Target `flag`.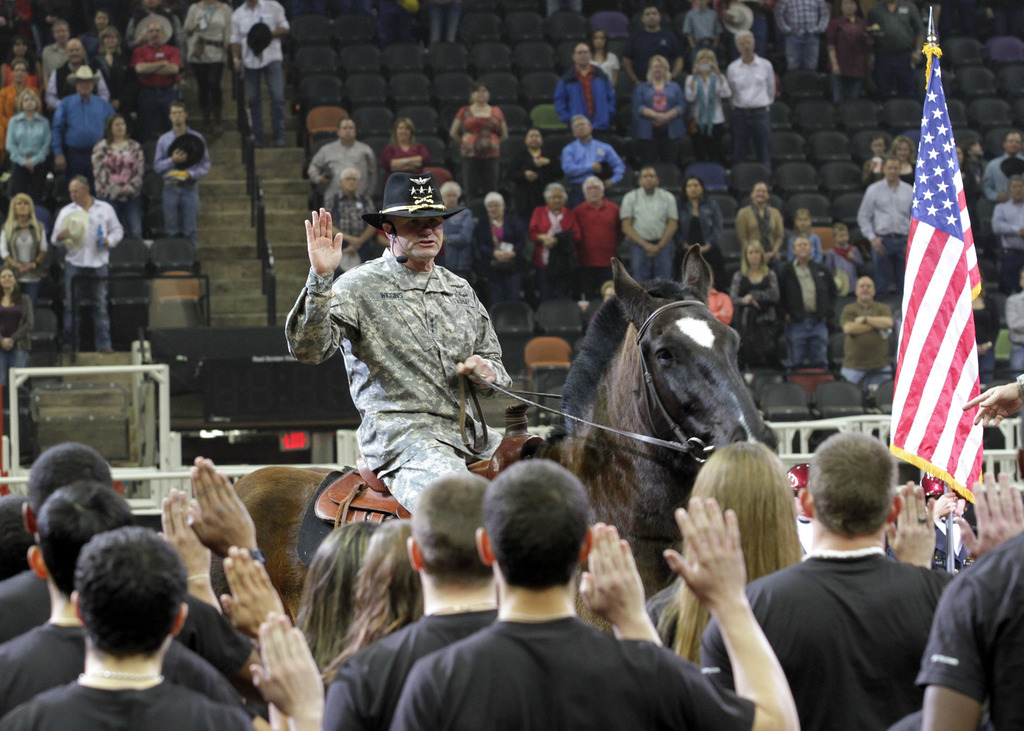
Target region: 874, 57, 991, 525.
